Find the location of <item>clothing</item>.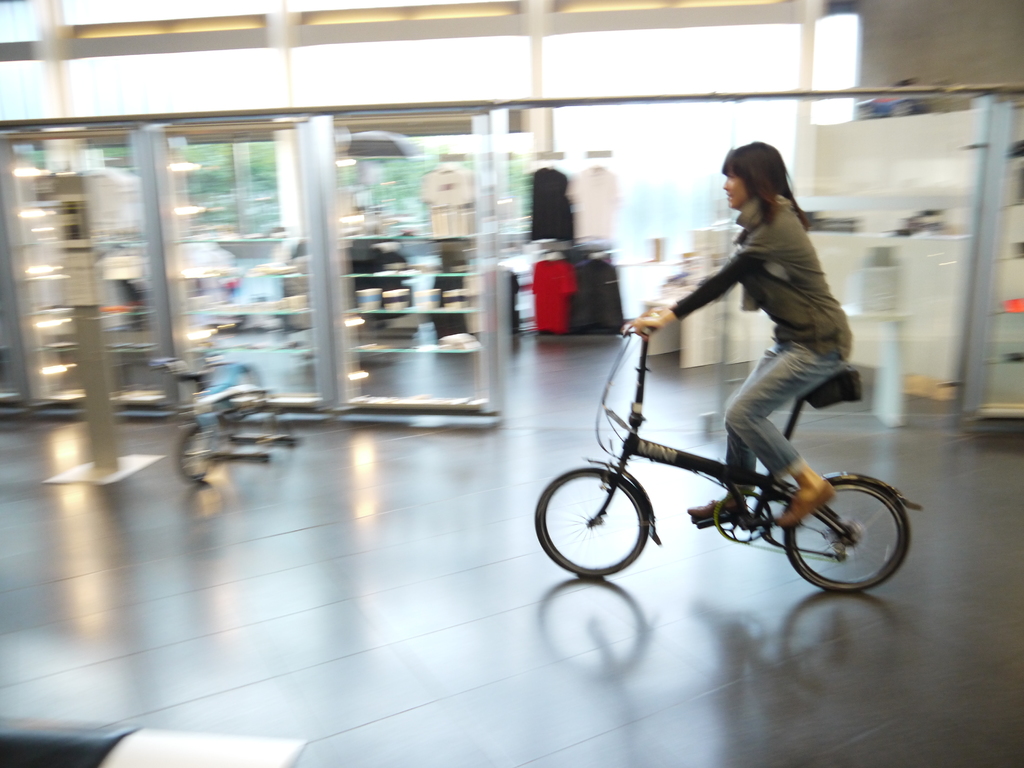
Location: x1=573 y1=258 x2=625 y2=332.
